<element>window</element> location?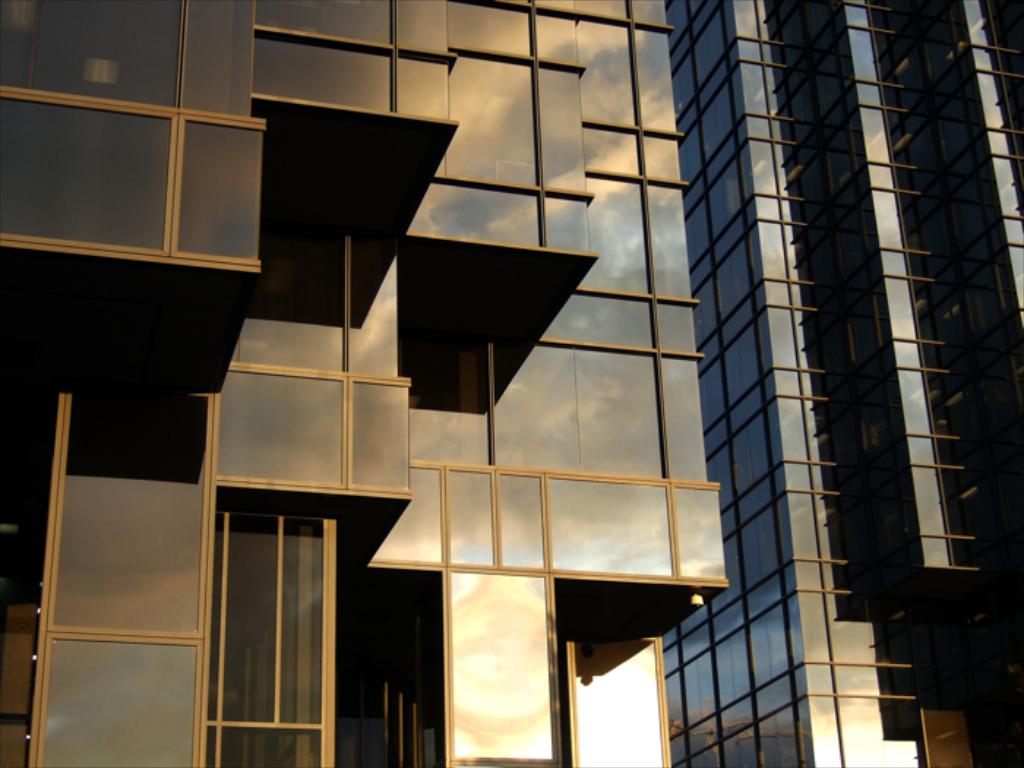
(635,136,680,177)
